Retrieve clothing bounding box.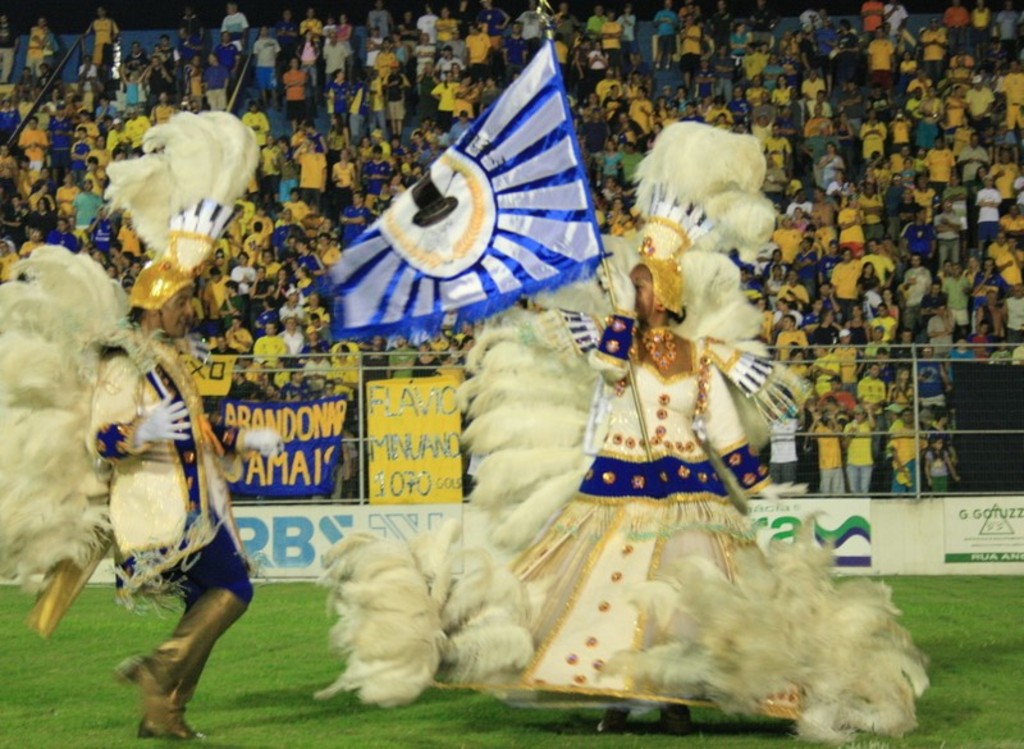
Bounding box: [369, 24, 380, 65].
